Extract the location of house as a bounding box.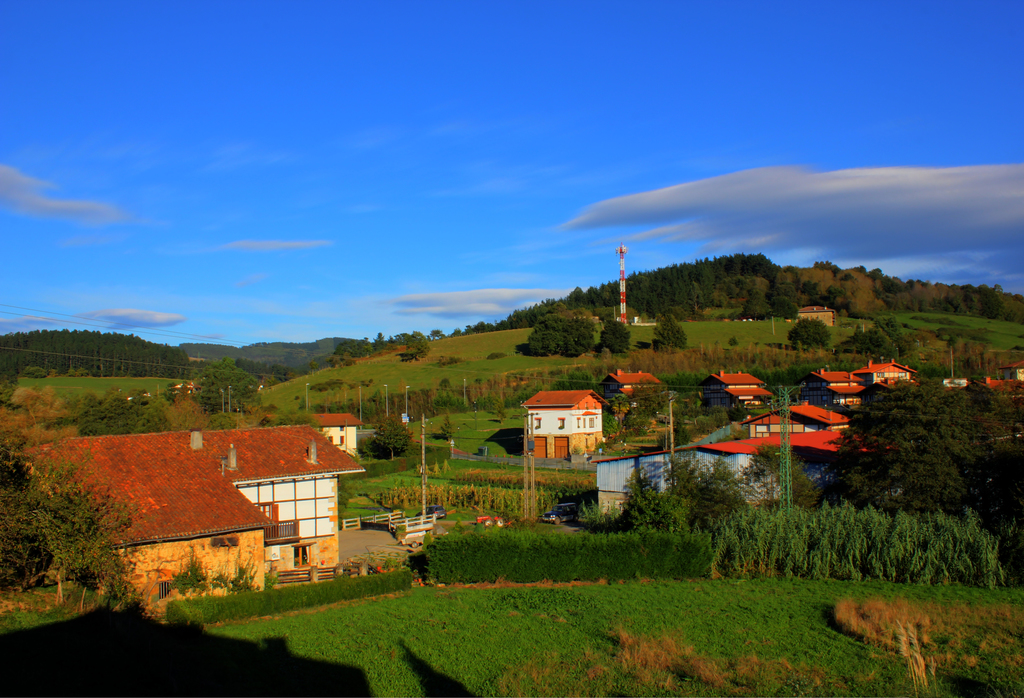
bbox=[744, 398, 854, 441].
